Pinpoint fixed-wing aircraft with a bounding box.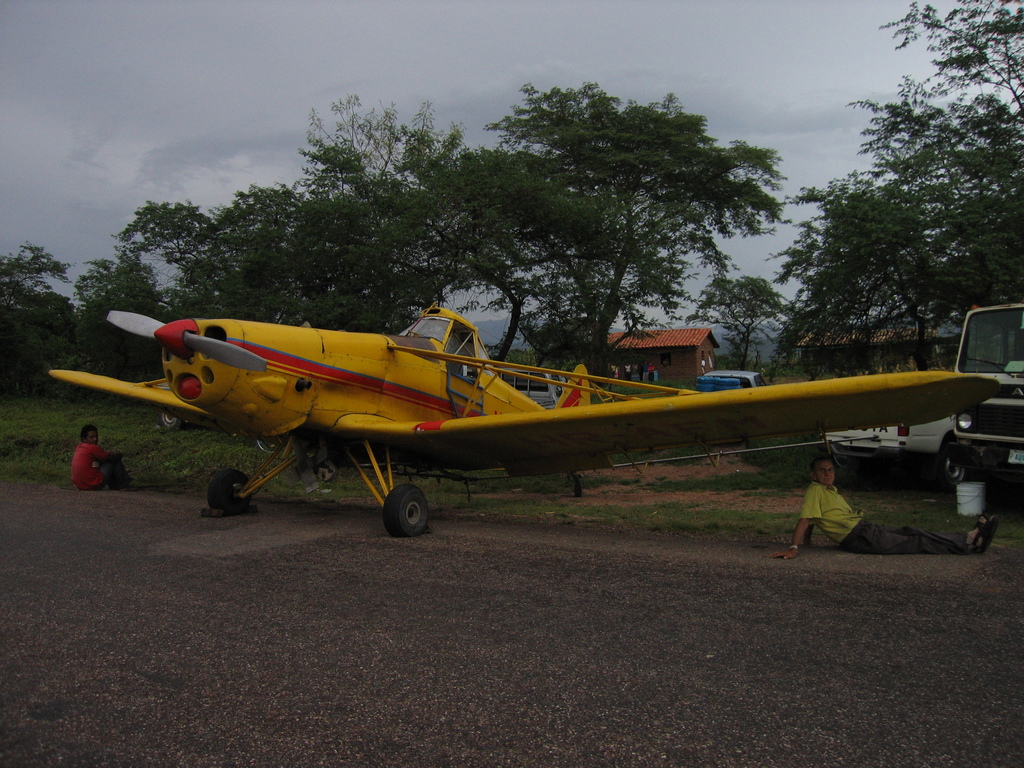
box=[51, 300, 1018, 539].
